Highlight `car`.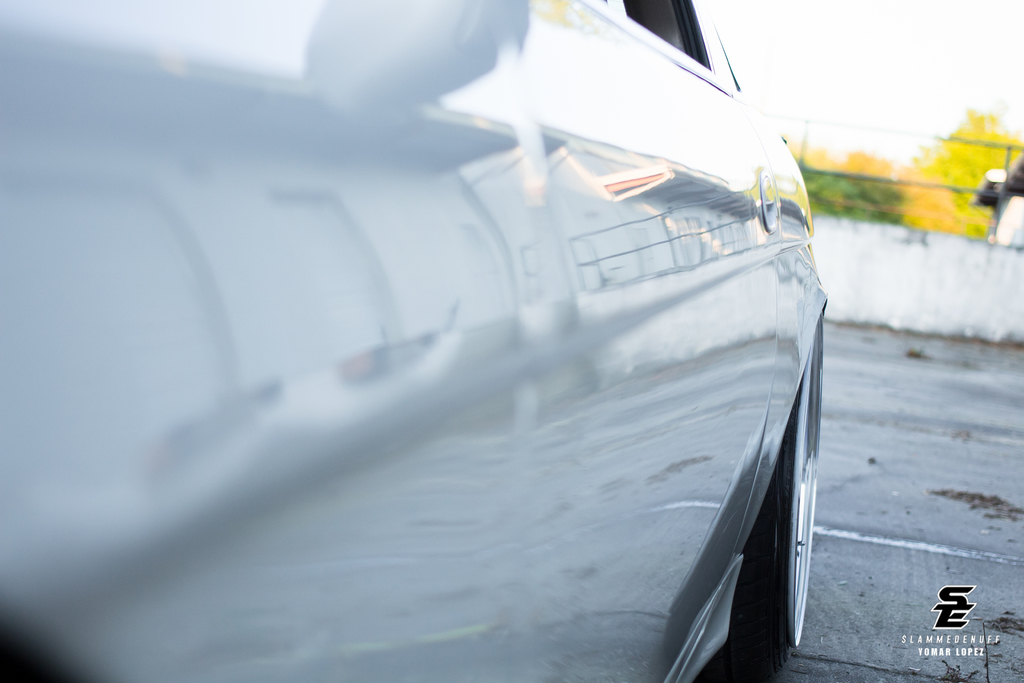
Highlighted region: BBox(46, 36, 921, 682).
